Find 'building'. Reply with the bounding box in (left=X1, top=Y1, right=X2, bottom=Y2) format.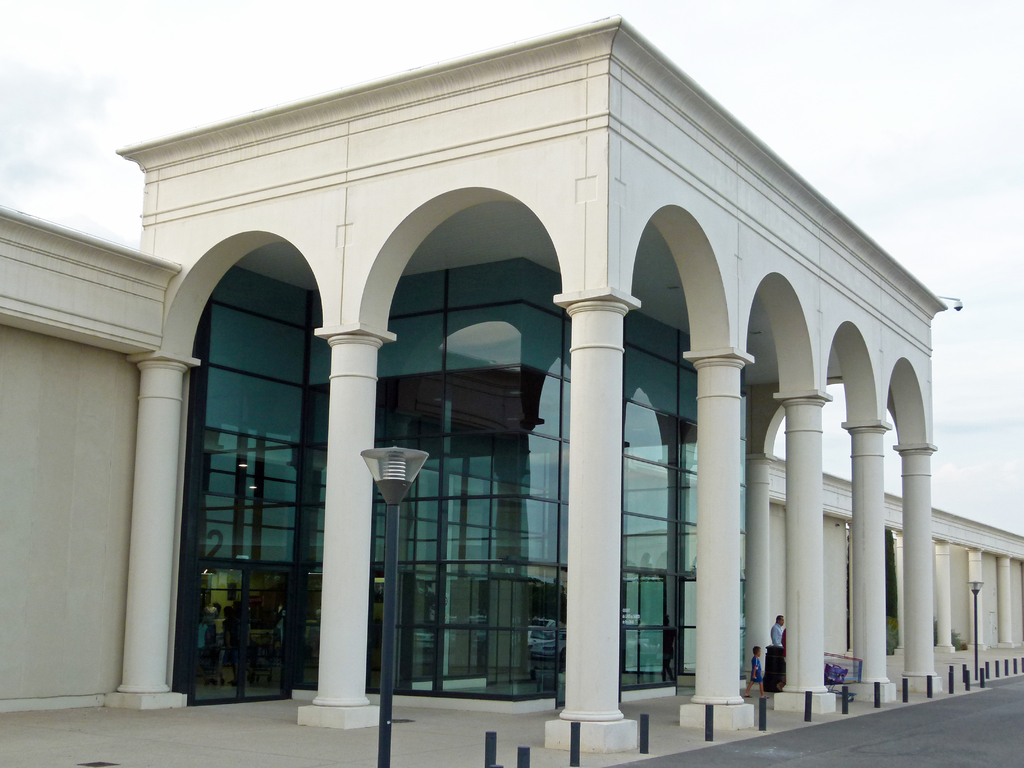
(left=0, top=17, right=1023, bottom=756).
